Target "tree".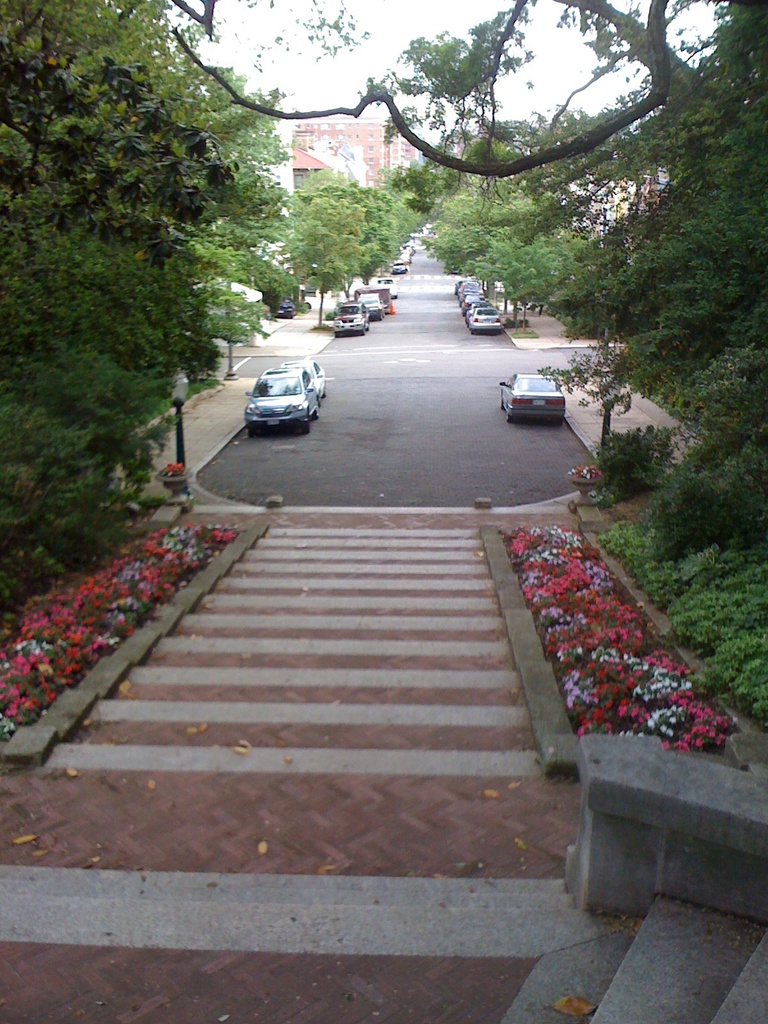
Target region: region(181, 0, 766, 546).
